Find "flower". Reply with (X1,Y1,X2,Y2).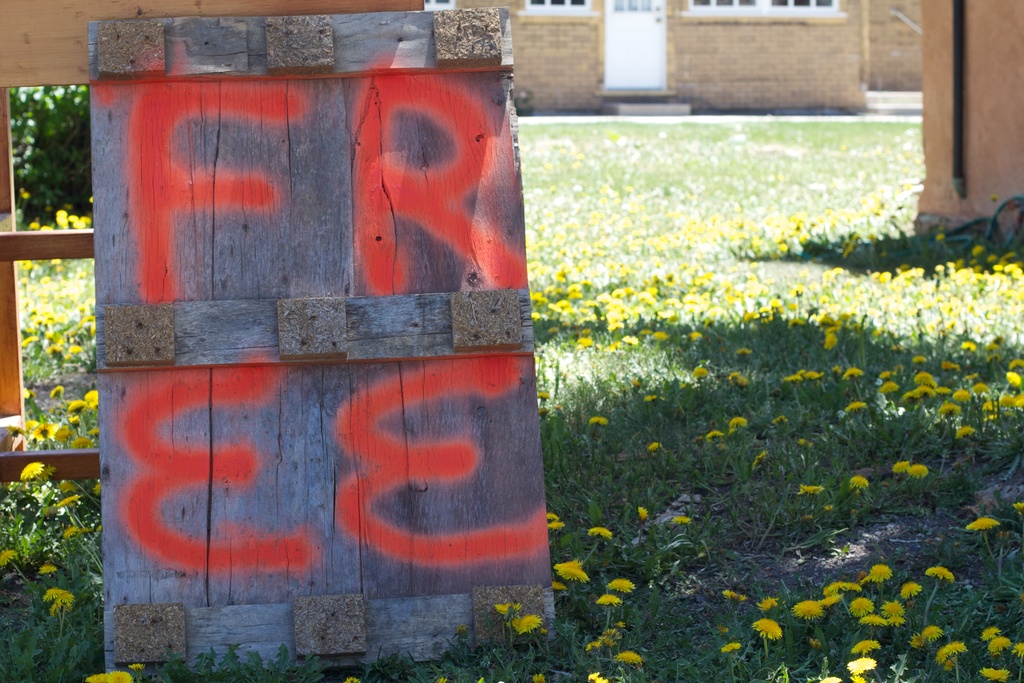
(803,483,826,495).
